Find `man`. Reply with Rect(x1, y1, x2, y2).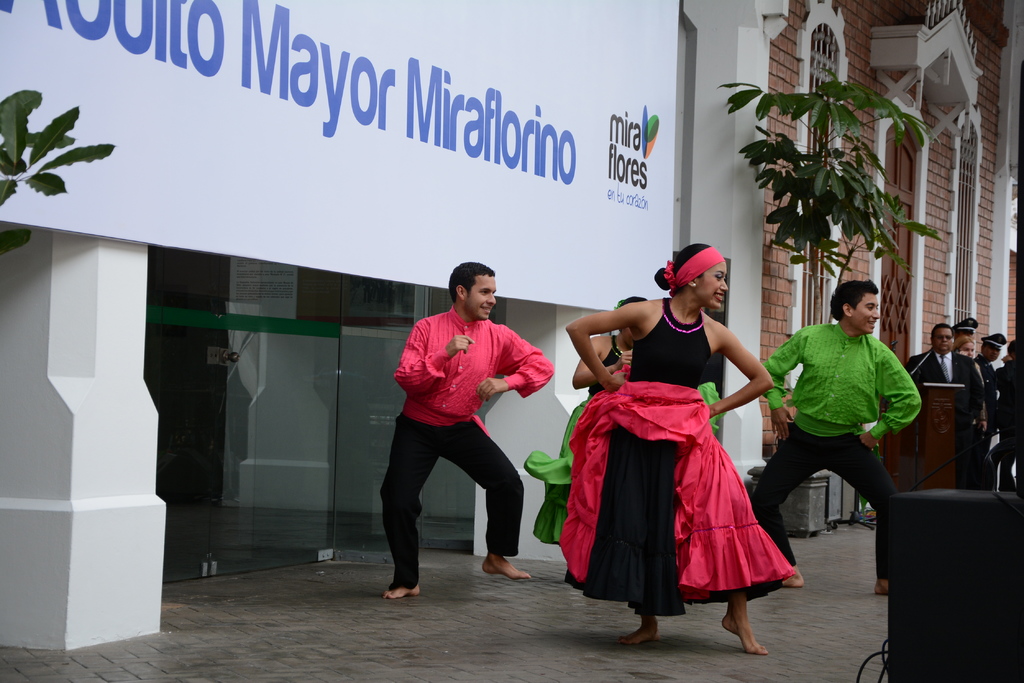
Rect(967, 335, 1005, 492).
